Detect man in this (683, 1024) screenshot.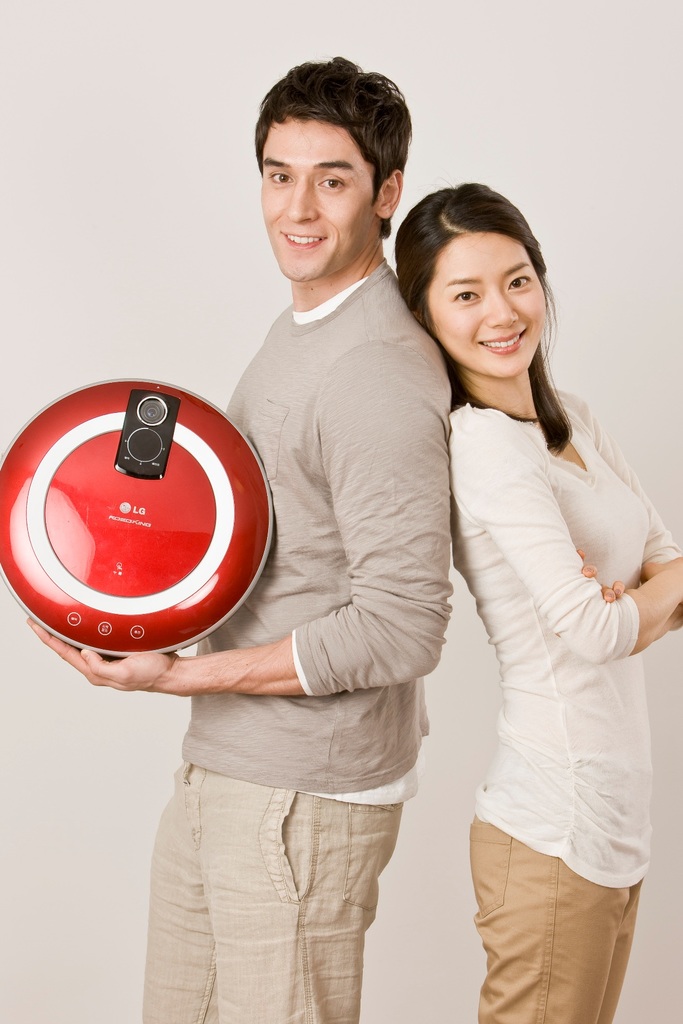
Detection: 104,92,517,991.
